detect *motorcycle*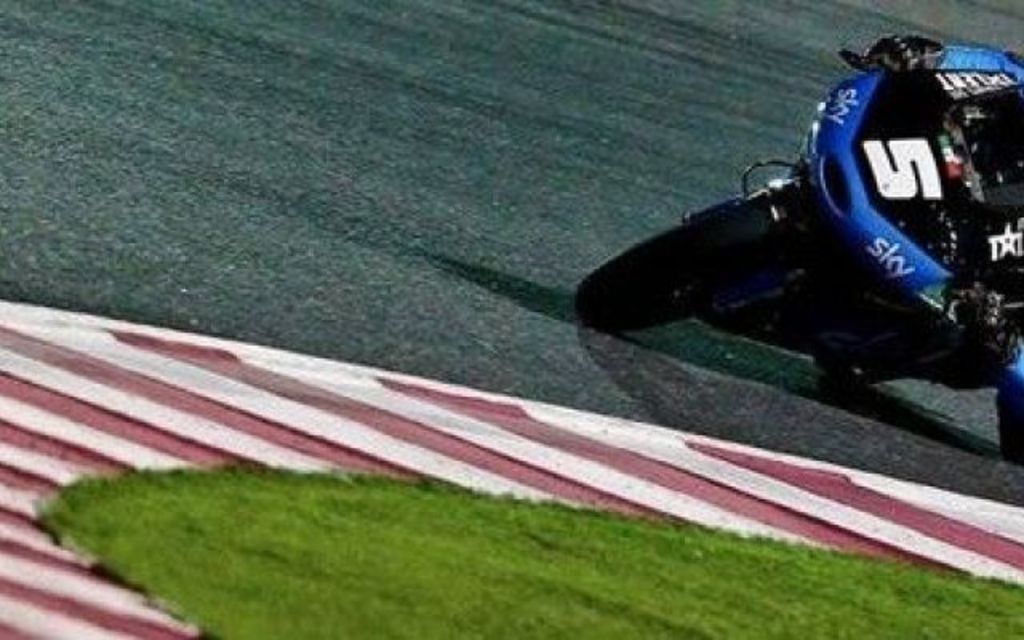
571 70 1021 394
